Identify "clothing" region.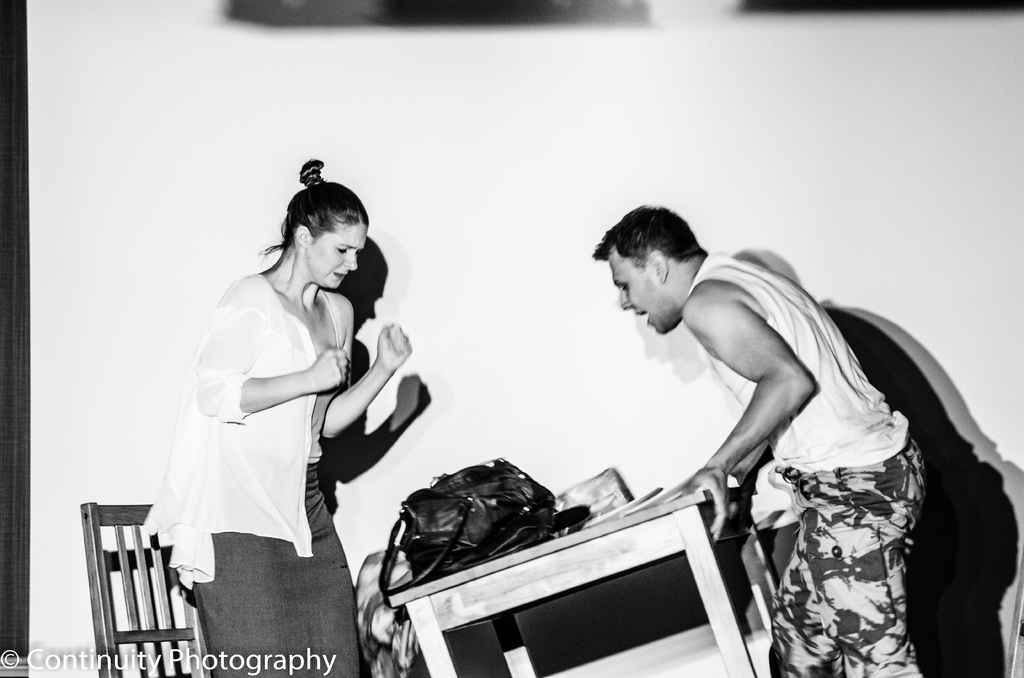
Region: region(816, 307, 1023, 677).
